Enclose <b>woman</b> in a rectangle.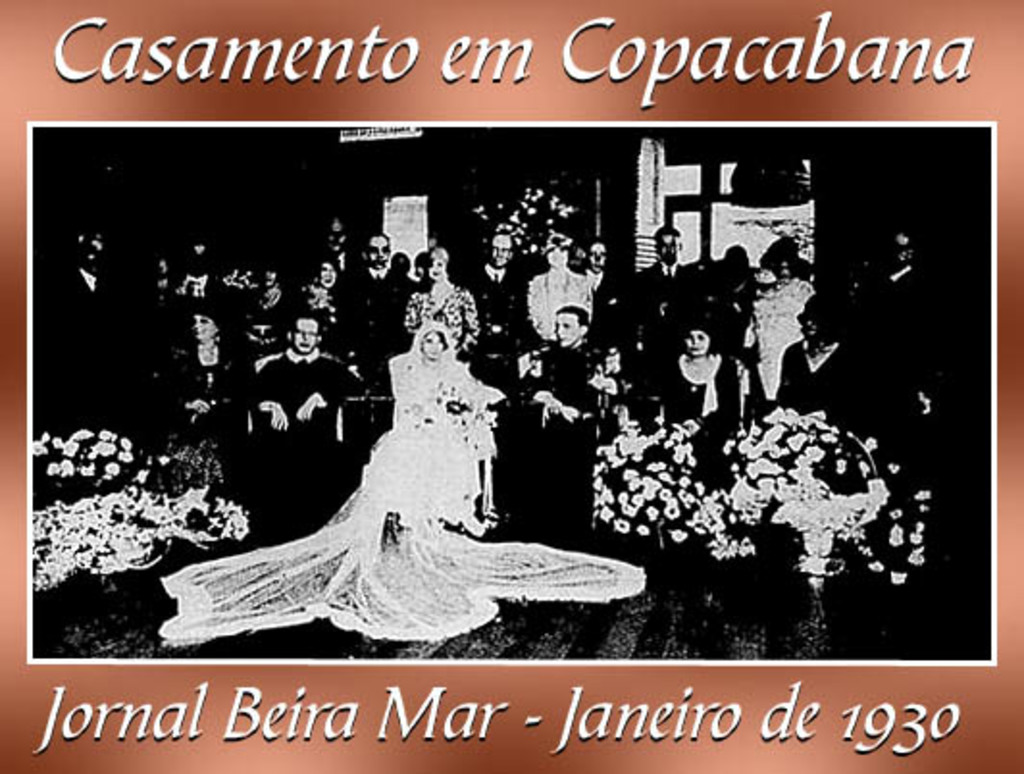
x1=304, y1=264, x2=341, y2=327.
